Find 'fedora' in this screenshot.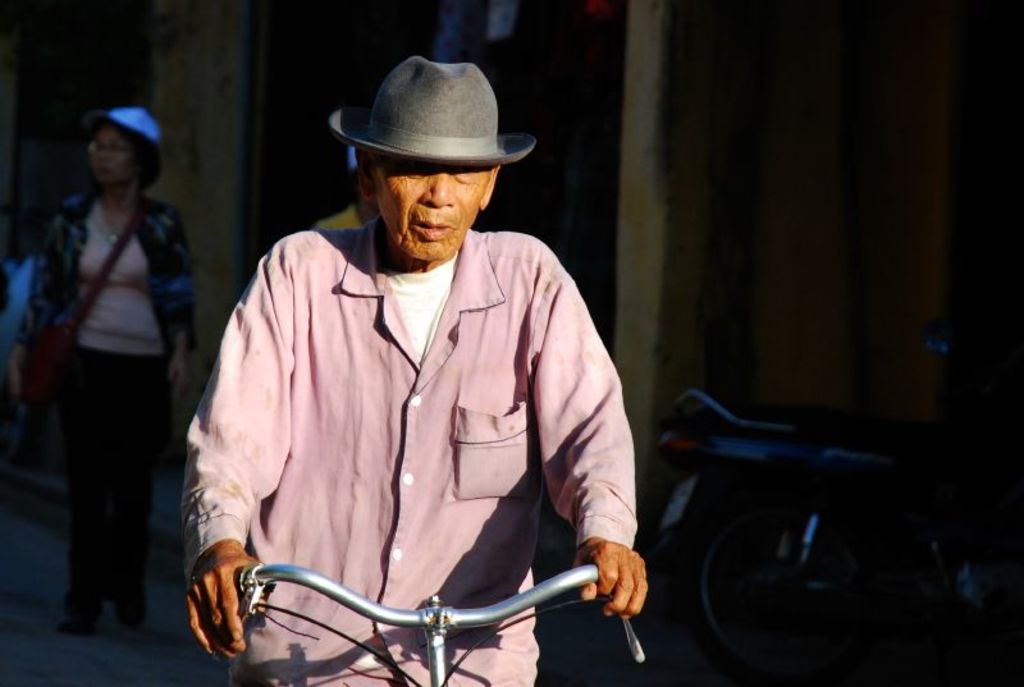
The bounding box for 'fedora' is bbox=[81, 110, 160, 193].
